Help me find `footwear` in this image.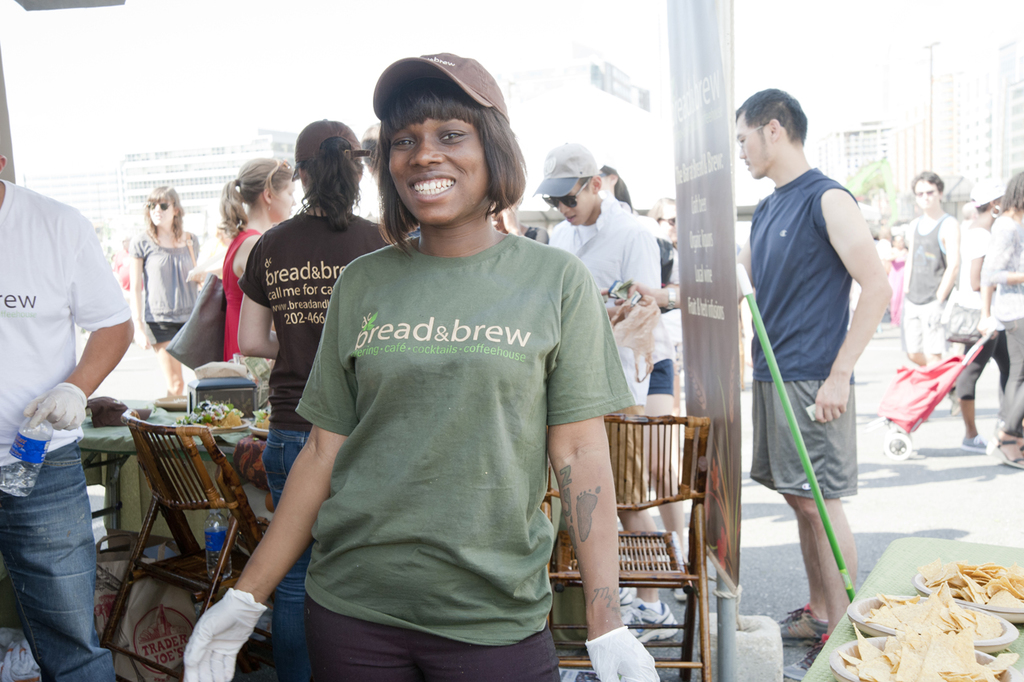
Found it: region(612, 583, 636, 605).
